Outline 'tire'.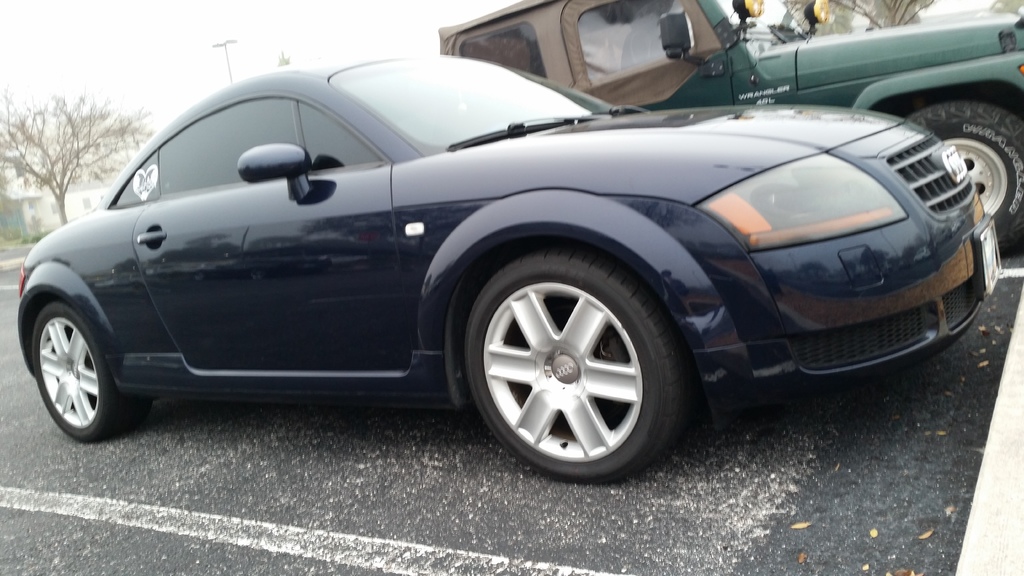
Outline: l=15, t=283, r=129, b=432.
